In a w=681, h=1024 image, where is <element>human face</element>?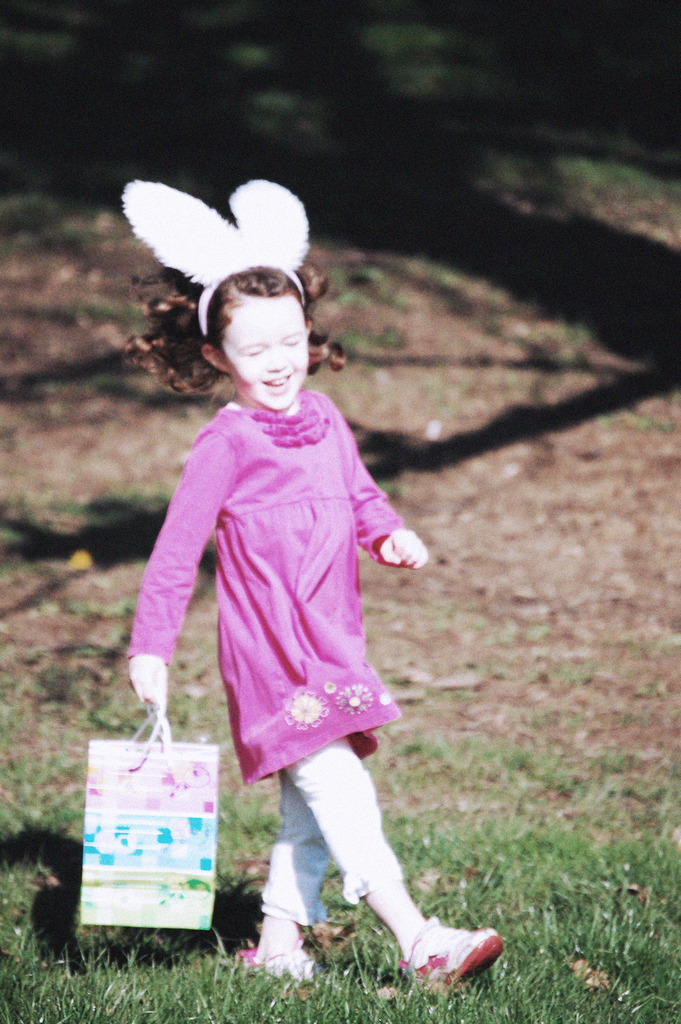
bbox=[229, 297, 311, 404].
